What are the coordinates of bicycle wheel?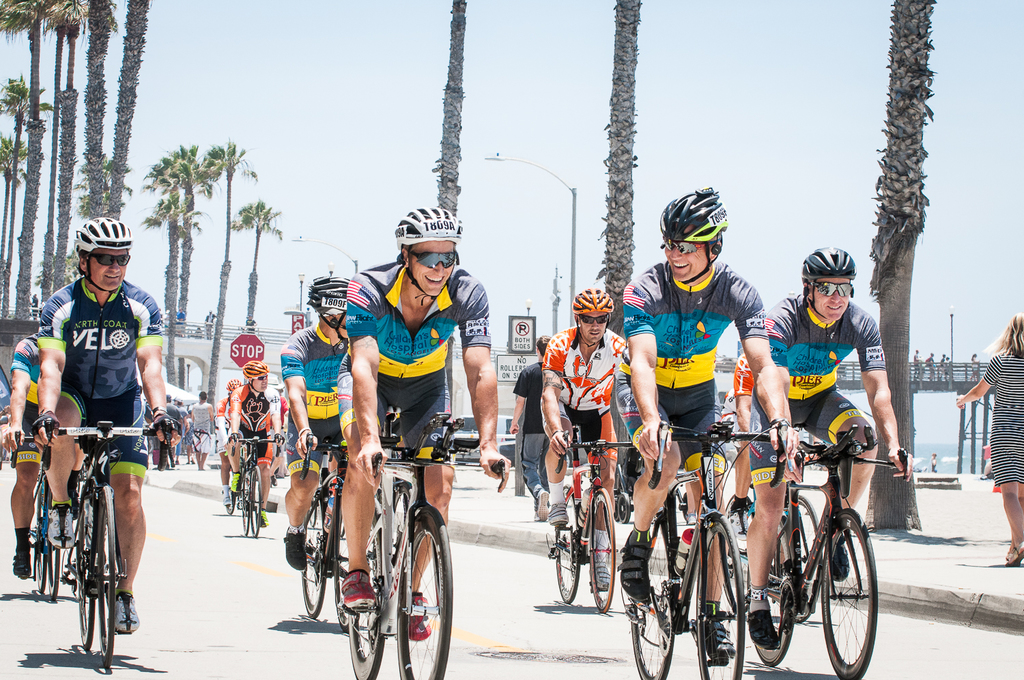
box(628, 500, 687, 679).
